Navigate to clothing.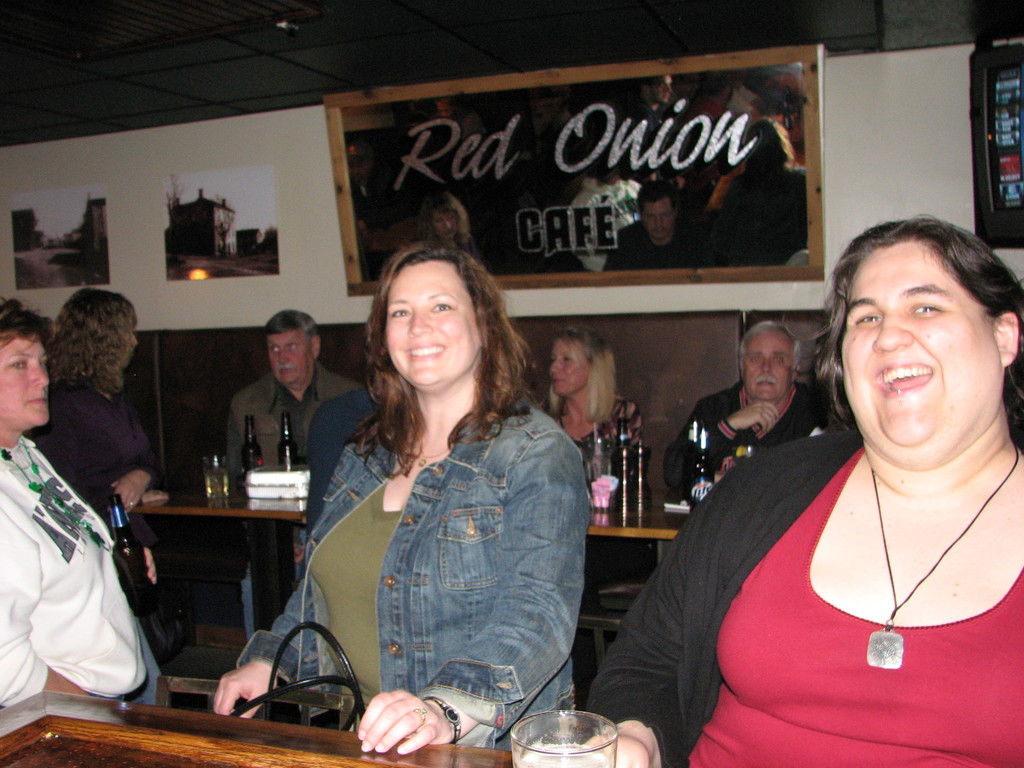
Navigation target: [686, 438, 1023, 767].
